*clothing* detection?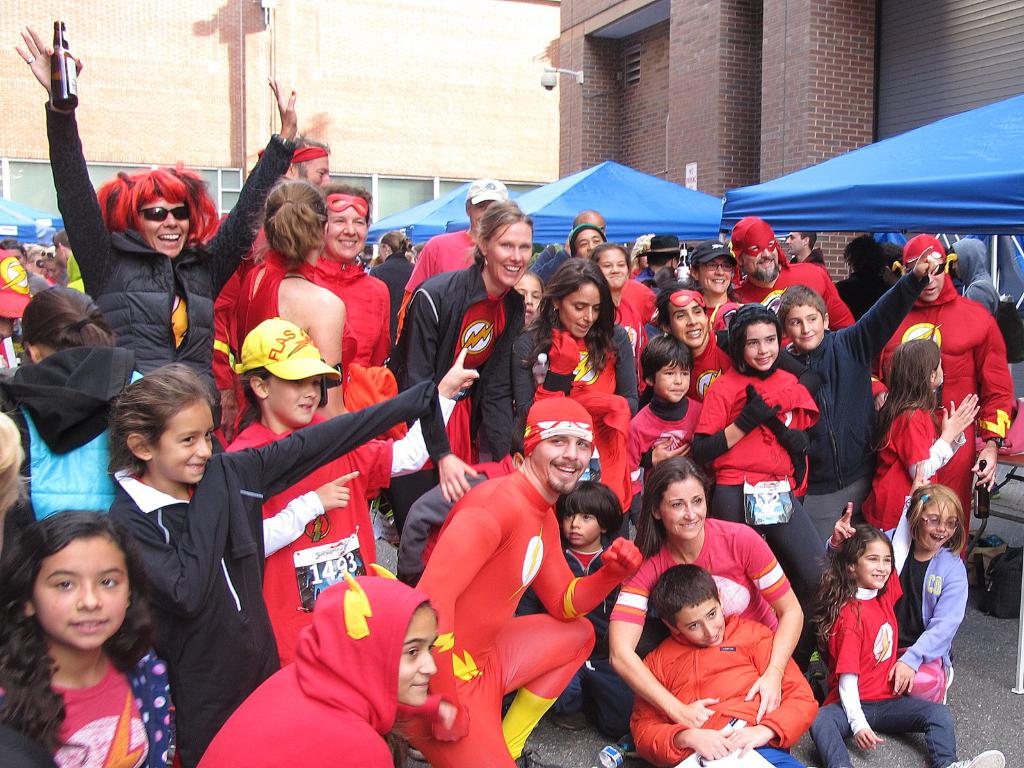
pyautogui.locateOnScreen(803, 523, 975, 703)
